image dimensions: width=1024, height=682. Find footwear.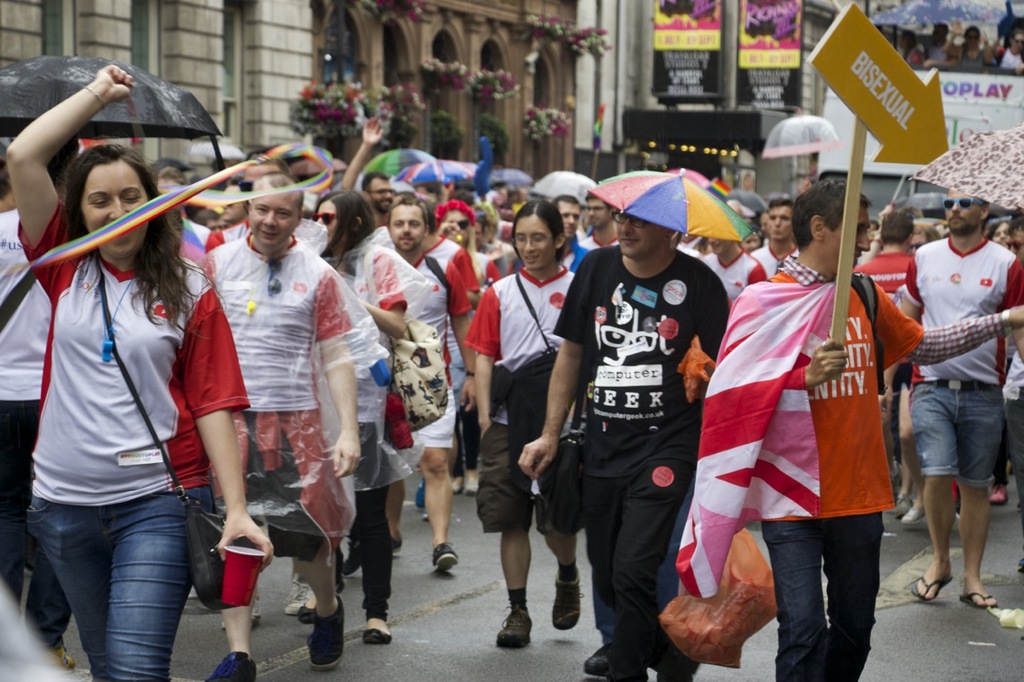
494:588:550:664.
